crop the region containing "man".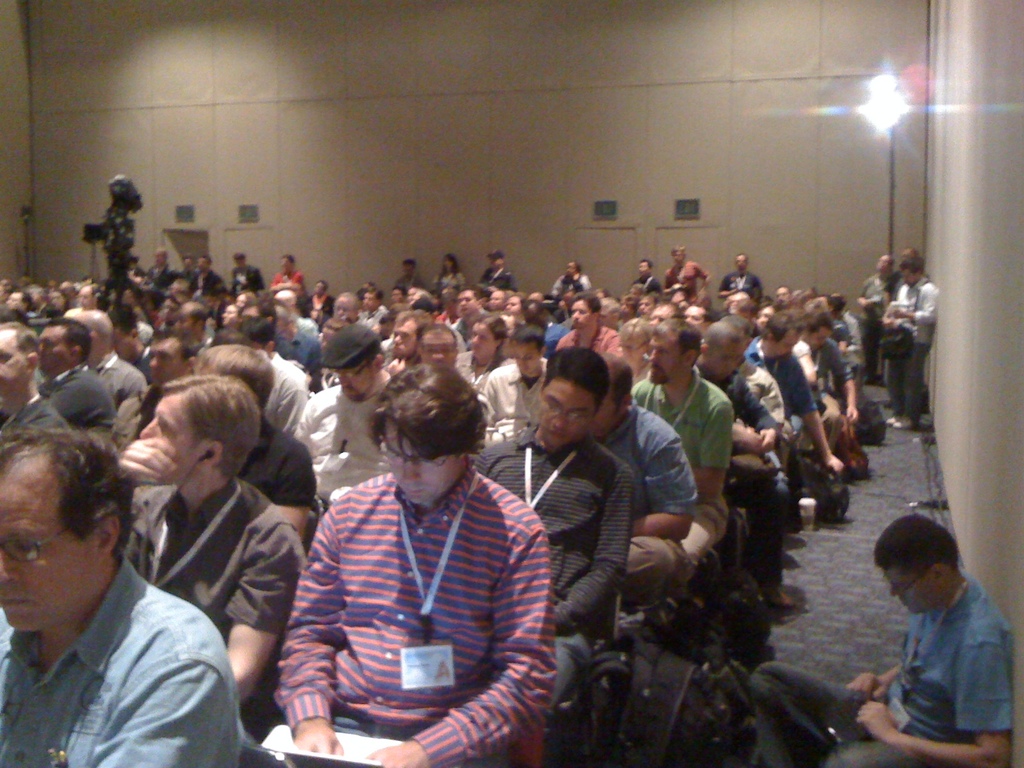
Crop region: 38, 314, 118, 431.
